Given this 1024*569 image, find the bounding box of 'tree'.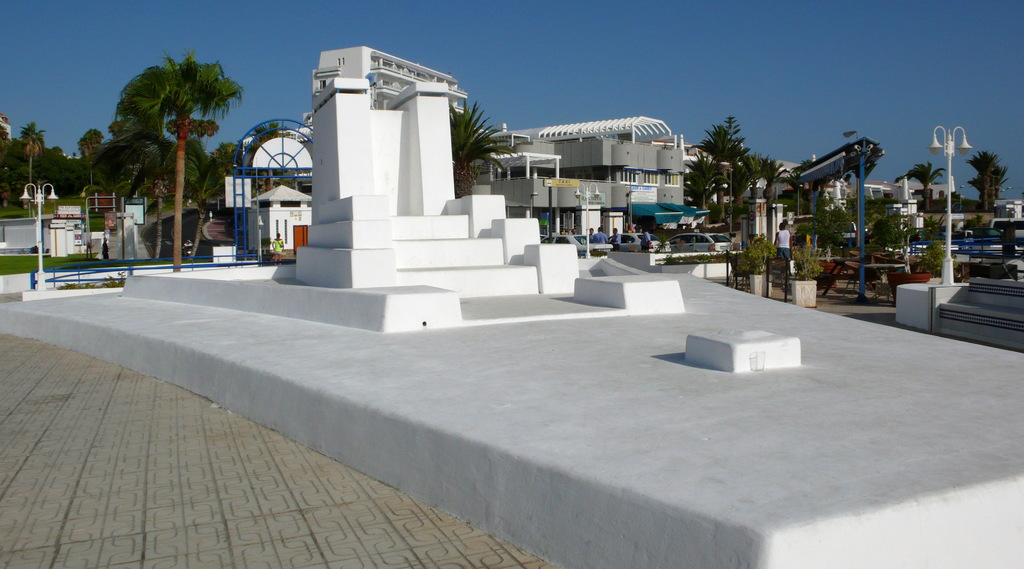
(109,51,246,271).
